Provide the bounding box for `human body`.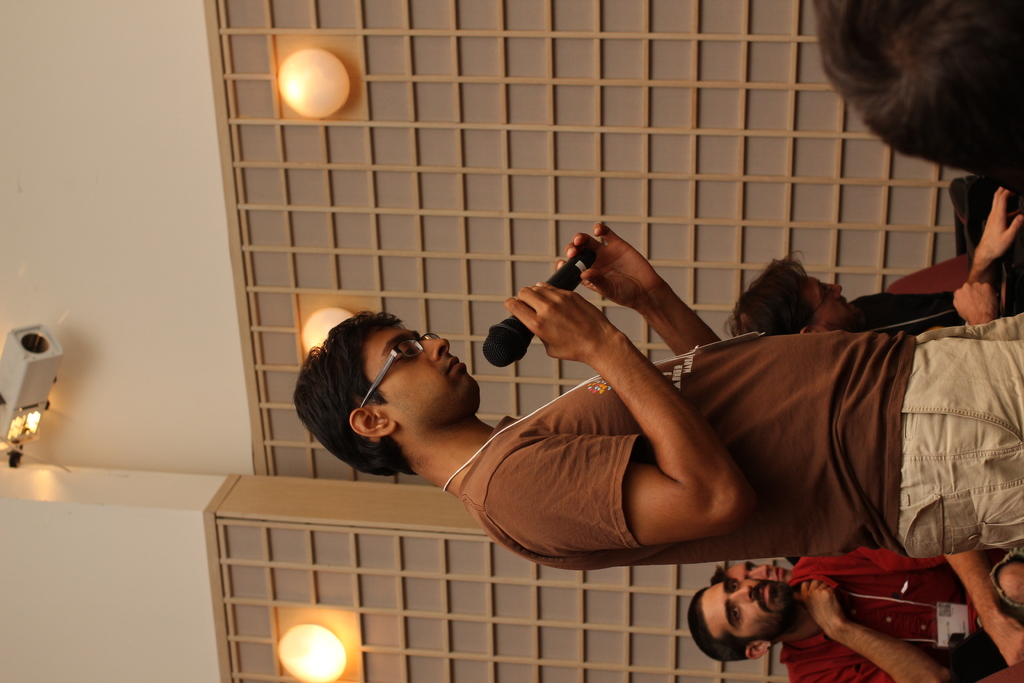
[695, 549, 1023, 682].
